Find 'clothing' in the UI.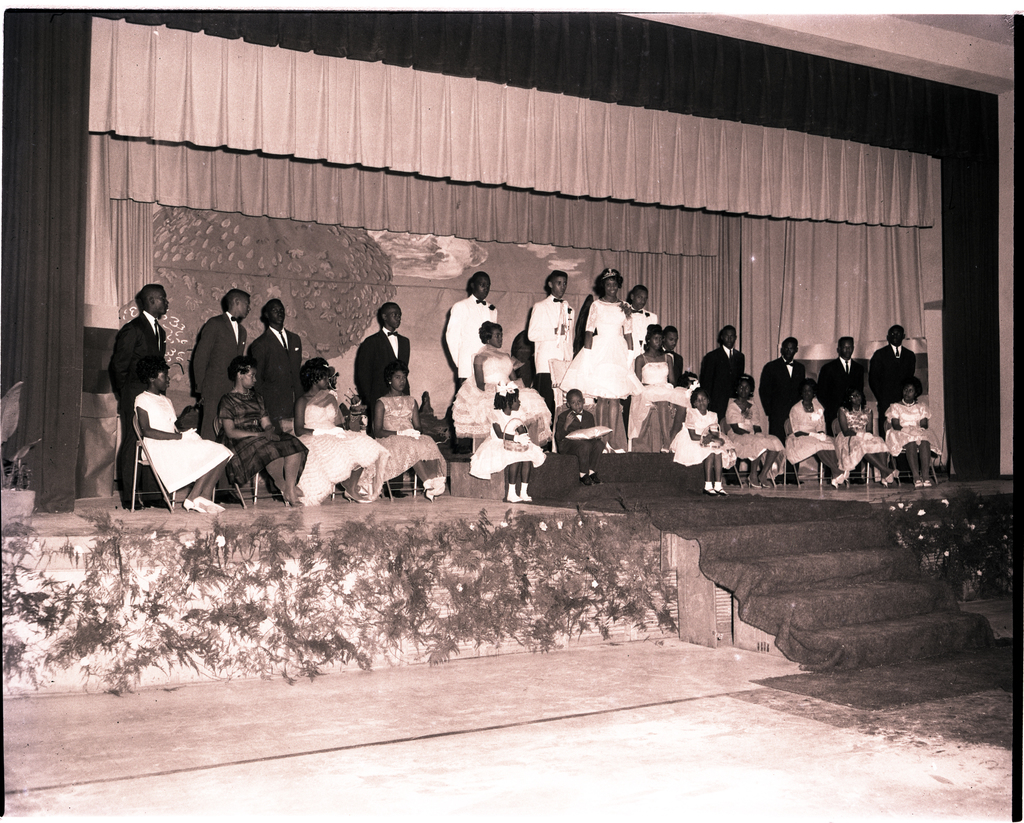
UI element at box=[719, 394, 789, 459].
